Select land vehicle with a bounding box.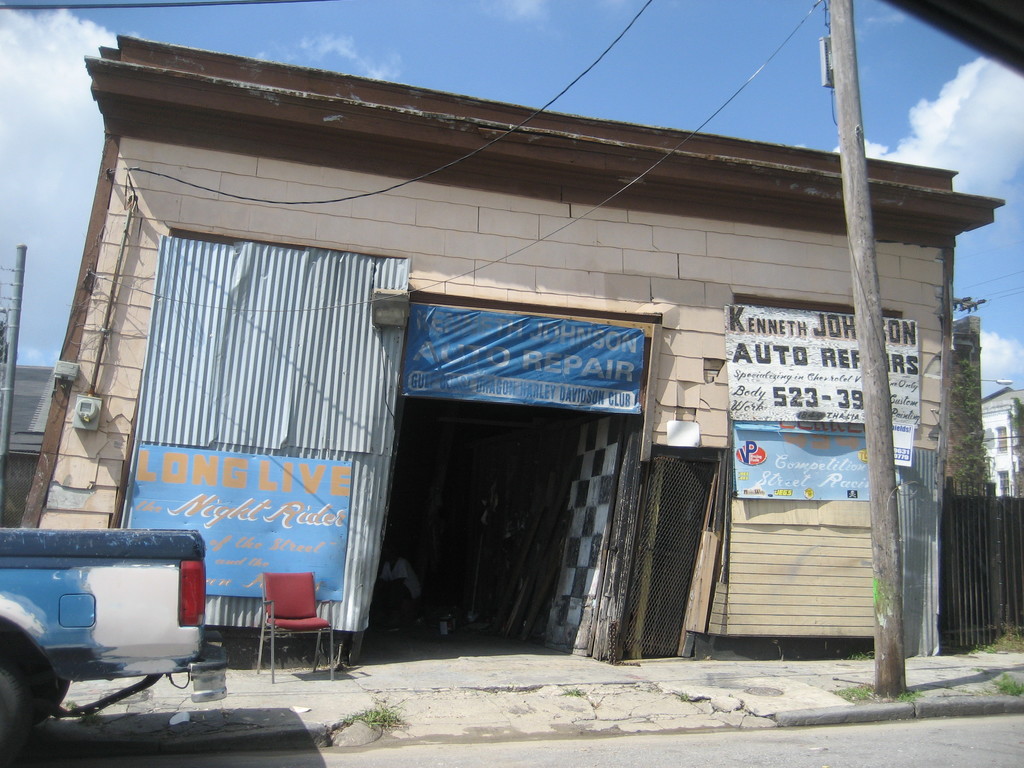
0 525 225 754.
